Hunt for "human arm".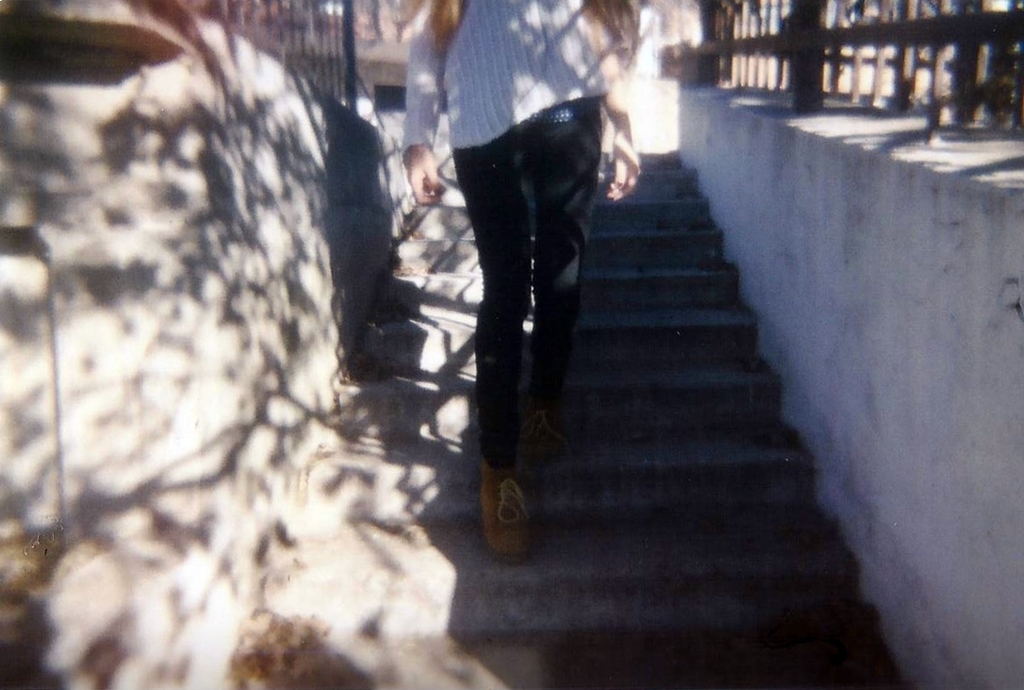
Hunted down at 565:0:650:203.
